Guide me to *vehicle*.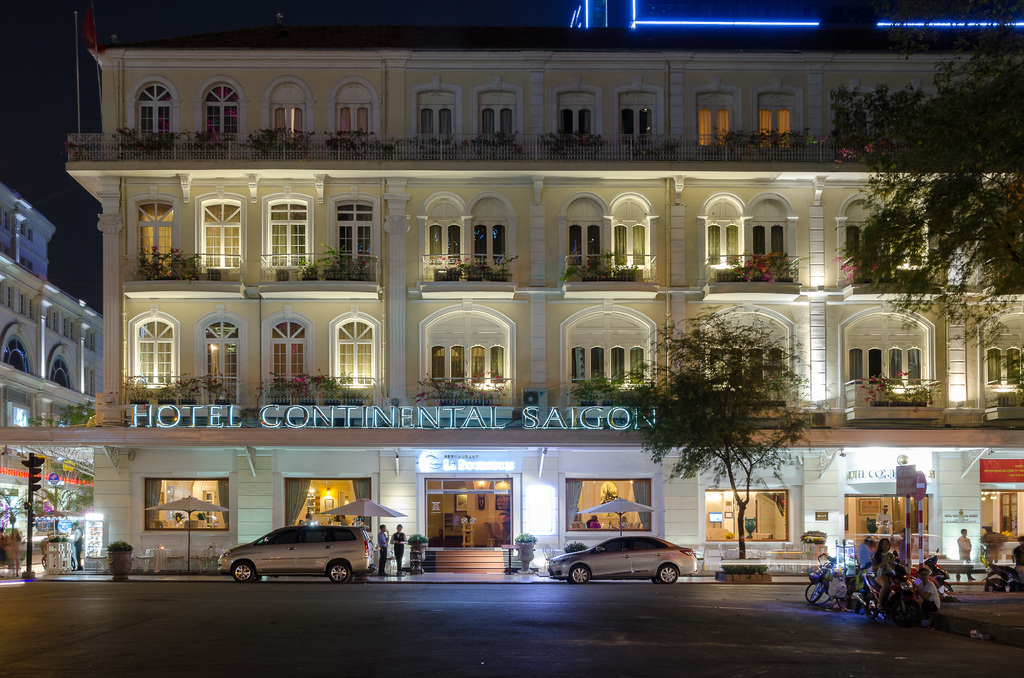
Guidance: [x1=220, y1=525, x2=374, y2=587].
